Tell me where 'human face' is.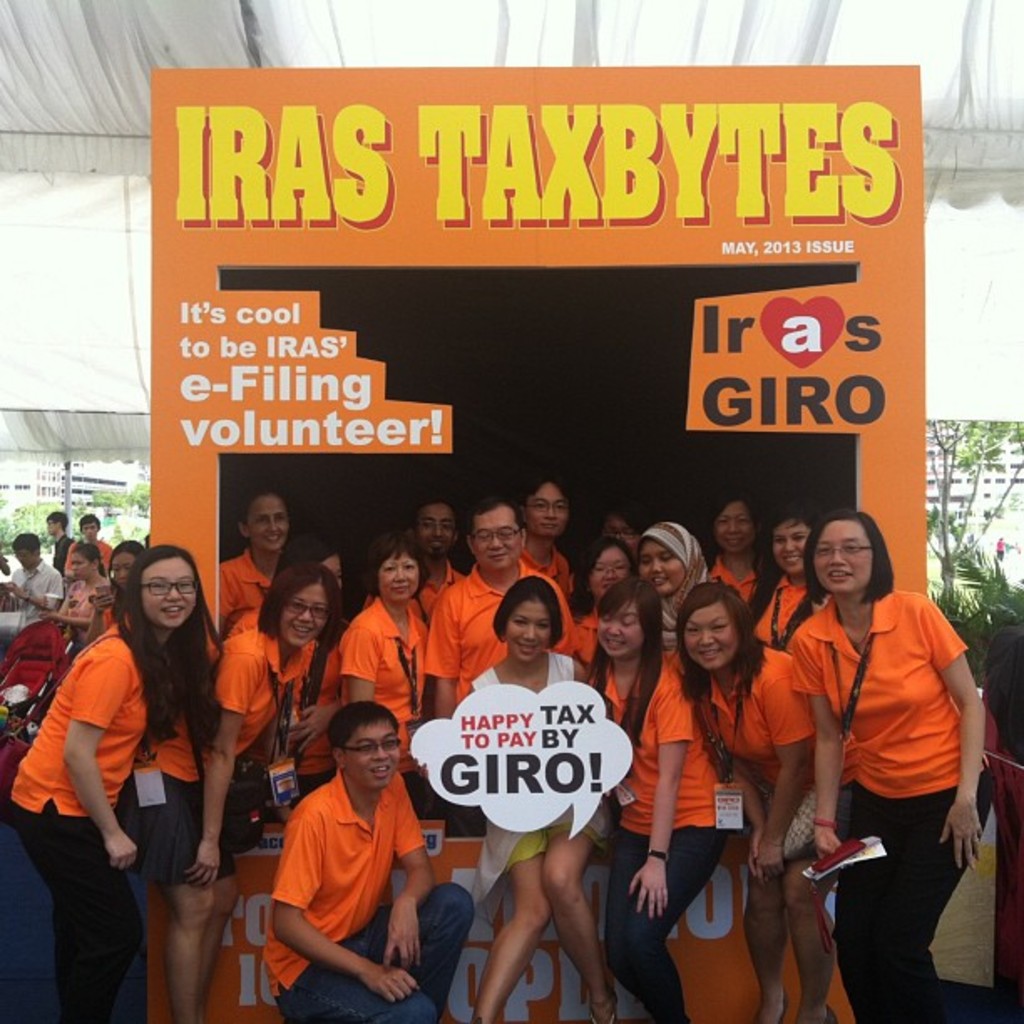
'human face' is at locate(417, 512, 453, 556).
